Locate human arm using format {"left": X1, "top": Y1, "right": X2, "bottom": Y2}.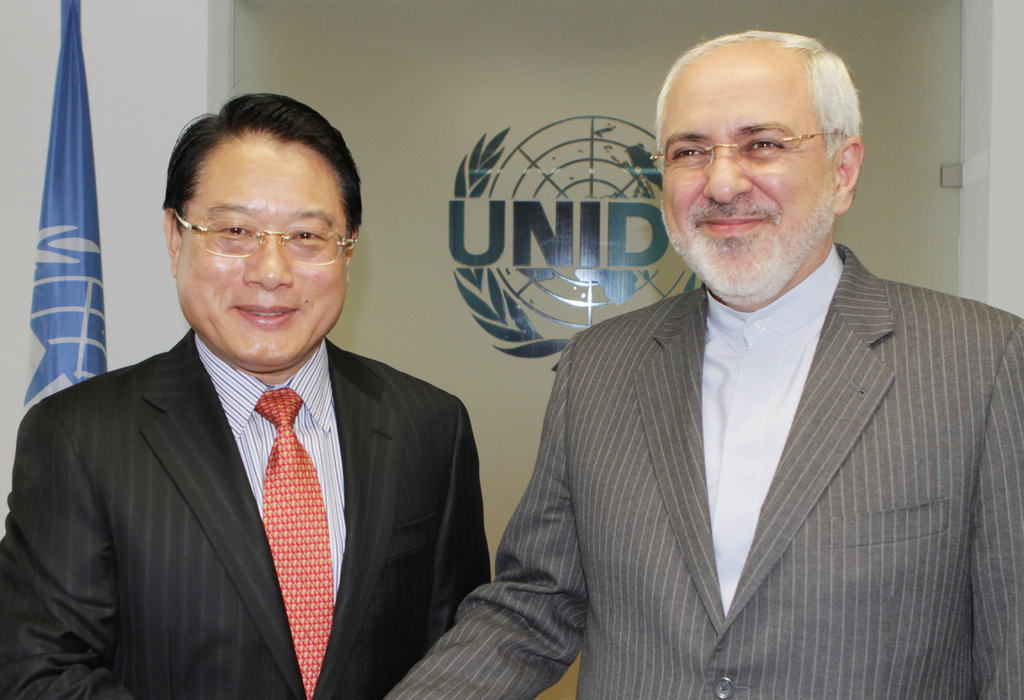
{"left": 965, "top": 314, "right": 1023, "bottom": 699}.
